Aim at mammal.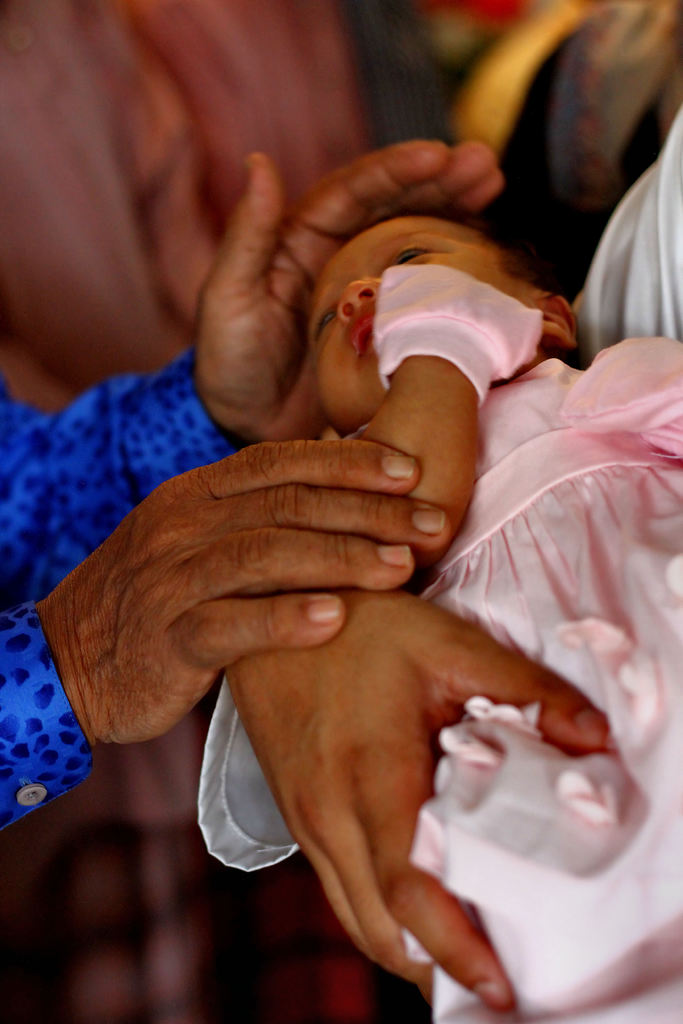
Aimed at 193:97:682:1023.
